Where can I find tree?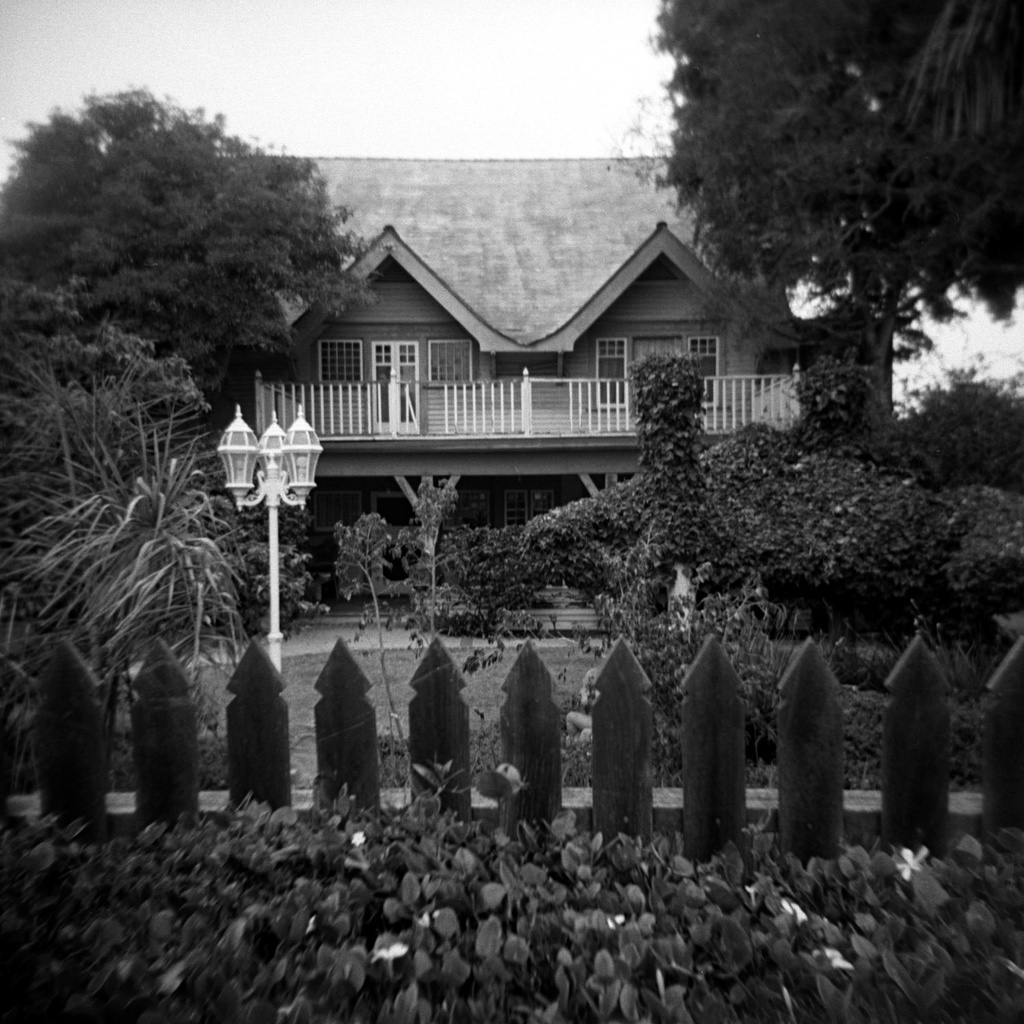
You can find it at crop(0, 90, 368, 395).
